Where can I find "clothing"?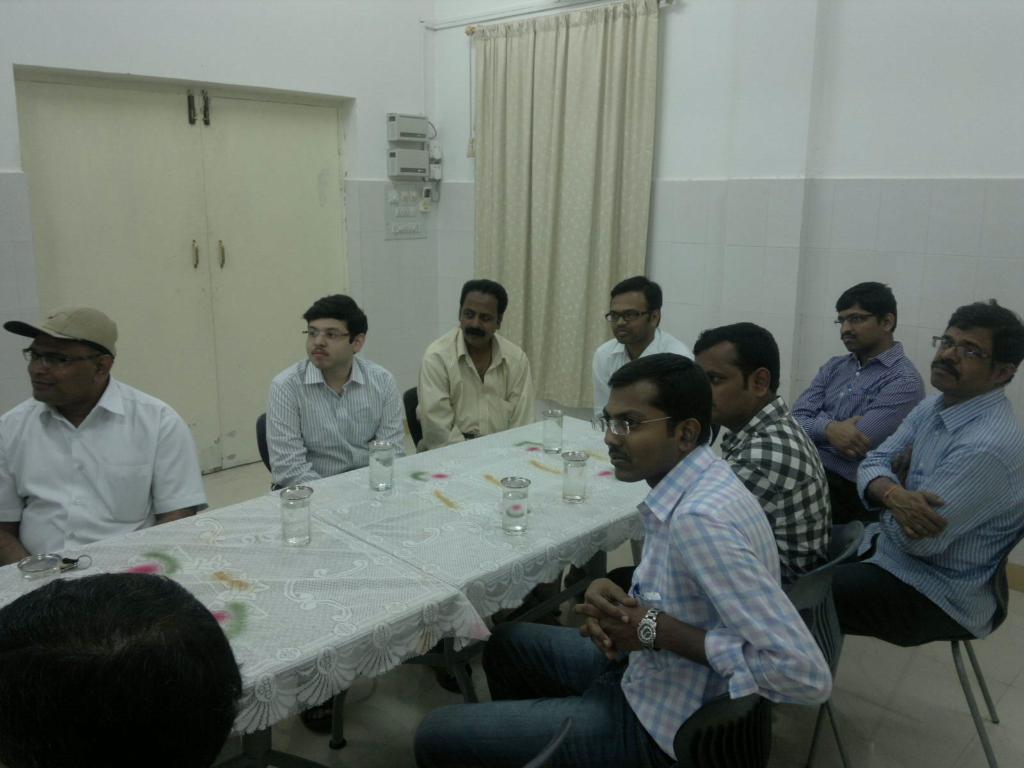
You can find it at (817,388,1023,643).
